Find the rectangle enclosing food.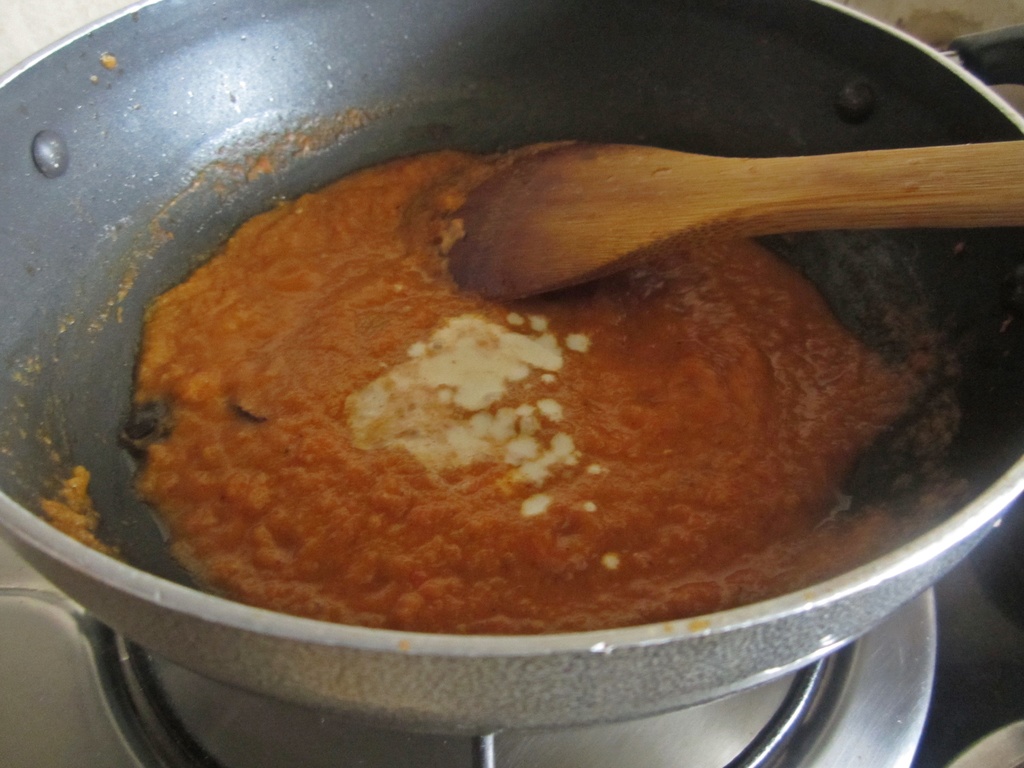
129/155/996/669.
